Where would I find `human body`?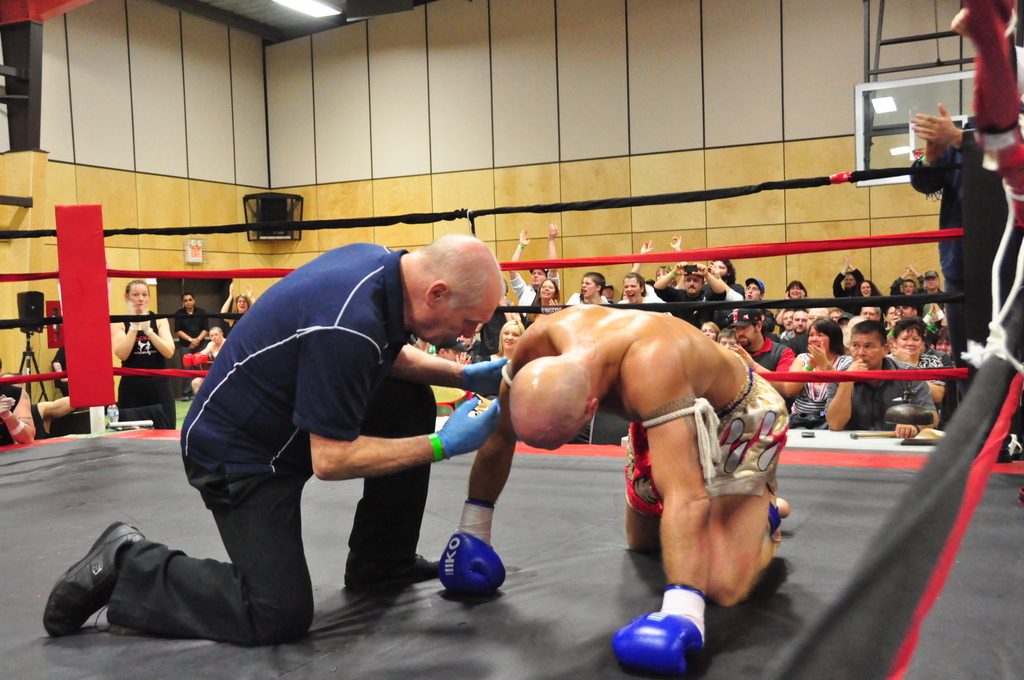
At (650, 261, 726, 328).
